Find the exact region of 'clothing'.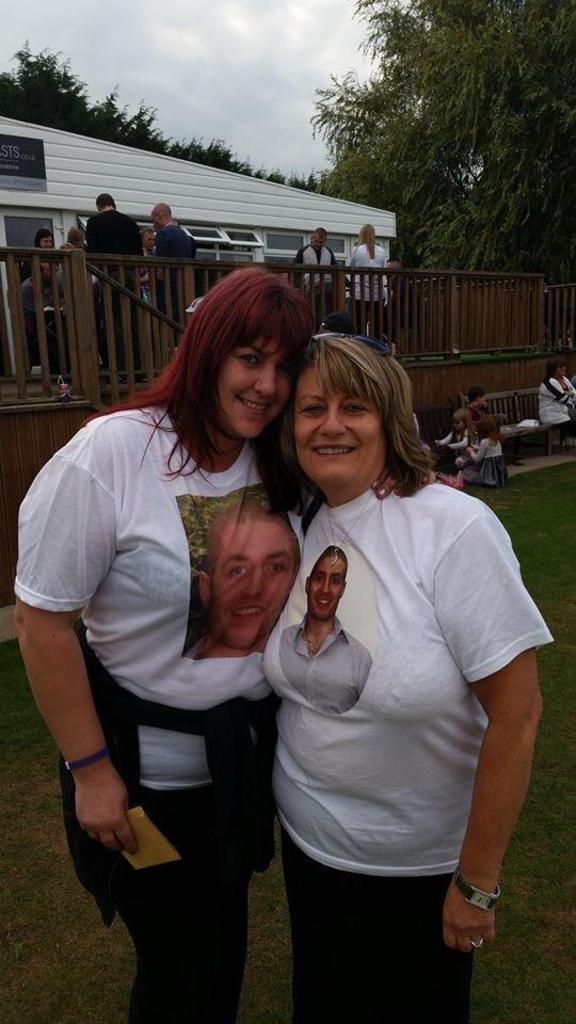
Exact region: box(539, 371, 575, 446).
